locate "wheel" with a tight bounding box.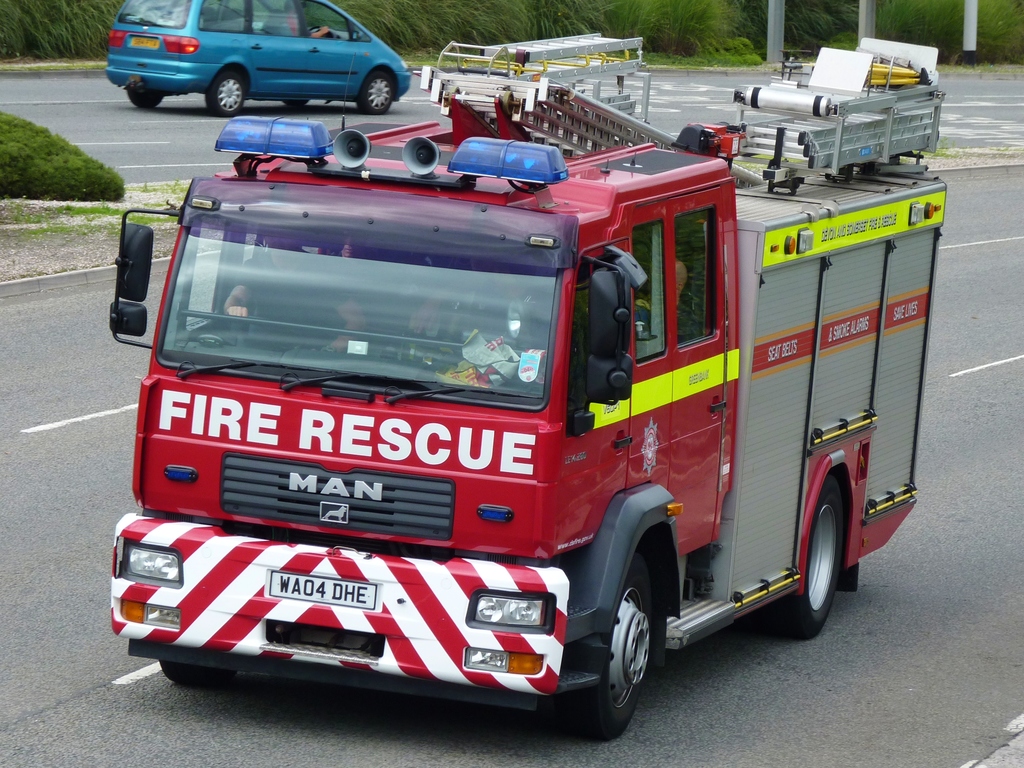
l=573, t=554, r=669, b=737.
